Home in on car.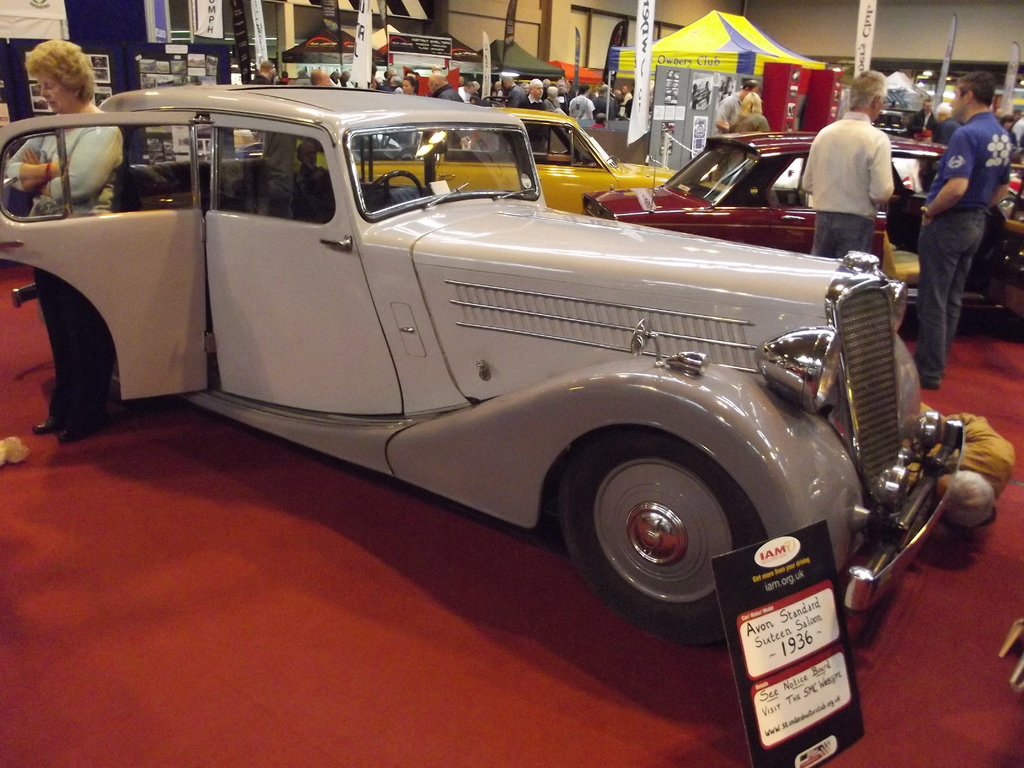
Homed in at locate(297, 106, 678, 218).
